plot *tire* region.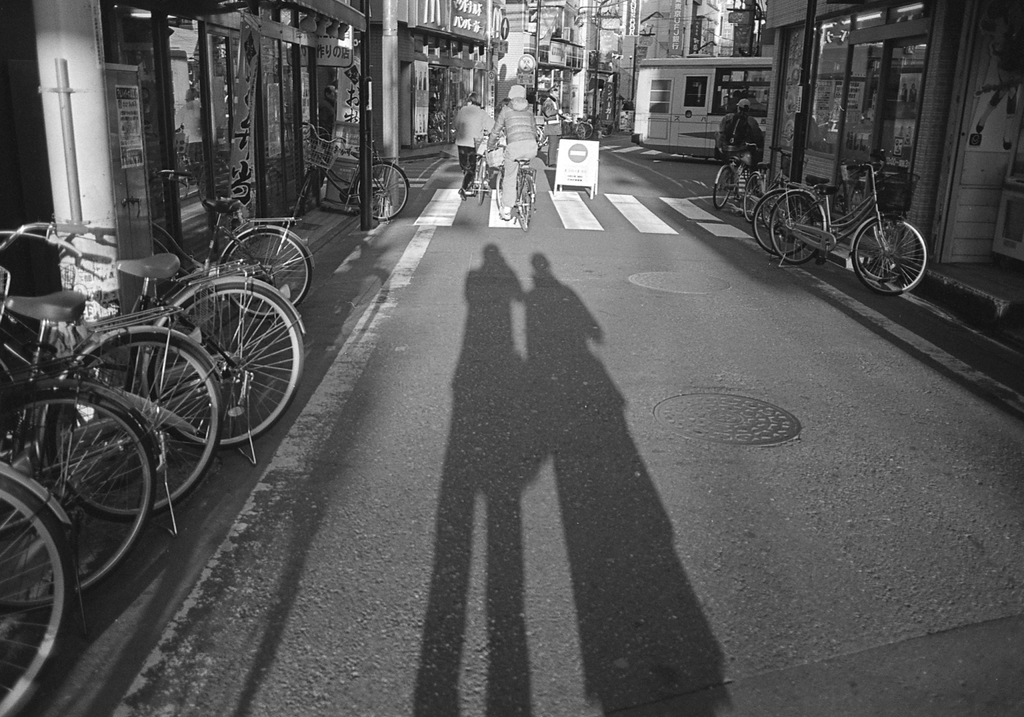
Plotted at (left=220, top=227, right=313, bottom=317).
